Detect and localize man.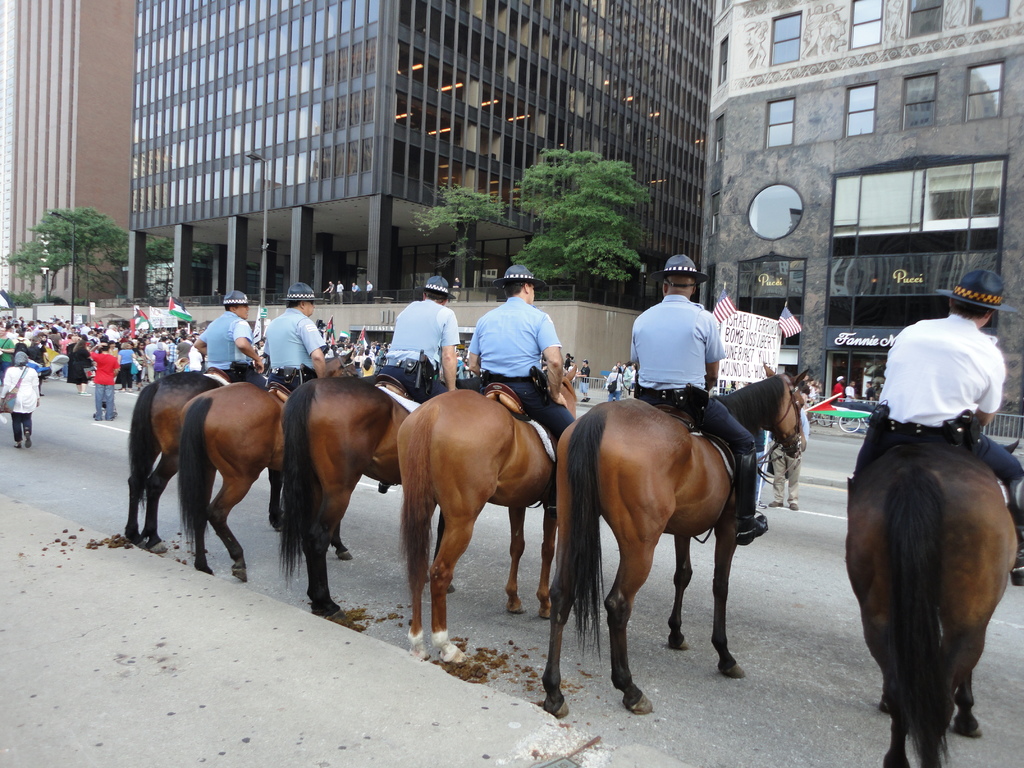
Localized at [87, 336, 122, 420].
